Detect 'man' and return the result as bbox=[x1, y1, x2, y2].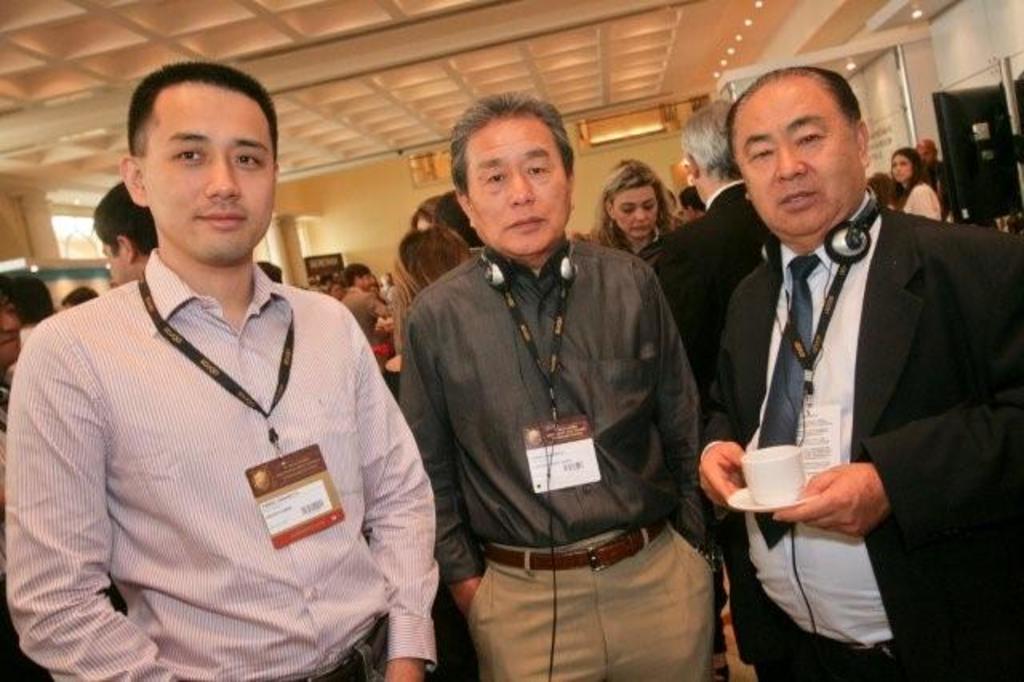
bbox=[675, 54, 989, 672].
